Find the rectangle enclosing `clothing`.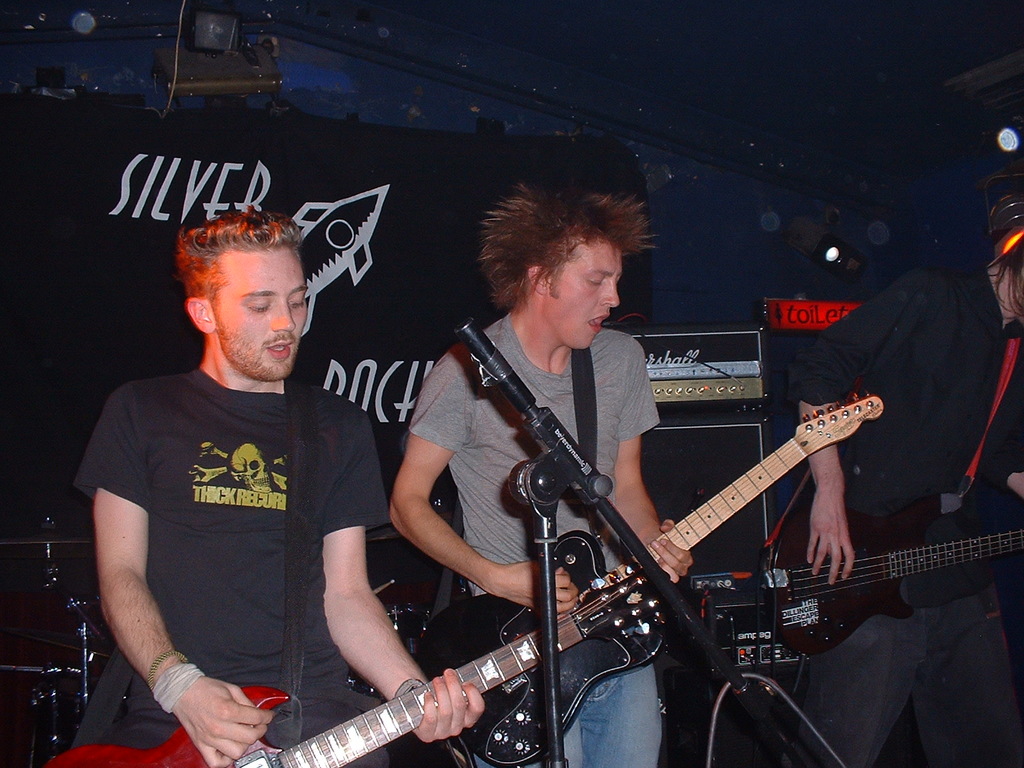
{"x1": 76, "y1": 369, "x2": 420, "y2": 767}.
